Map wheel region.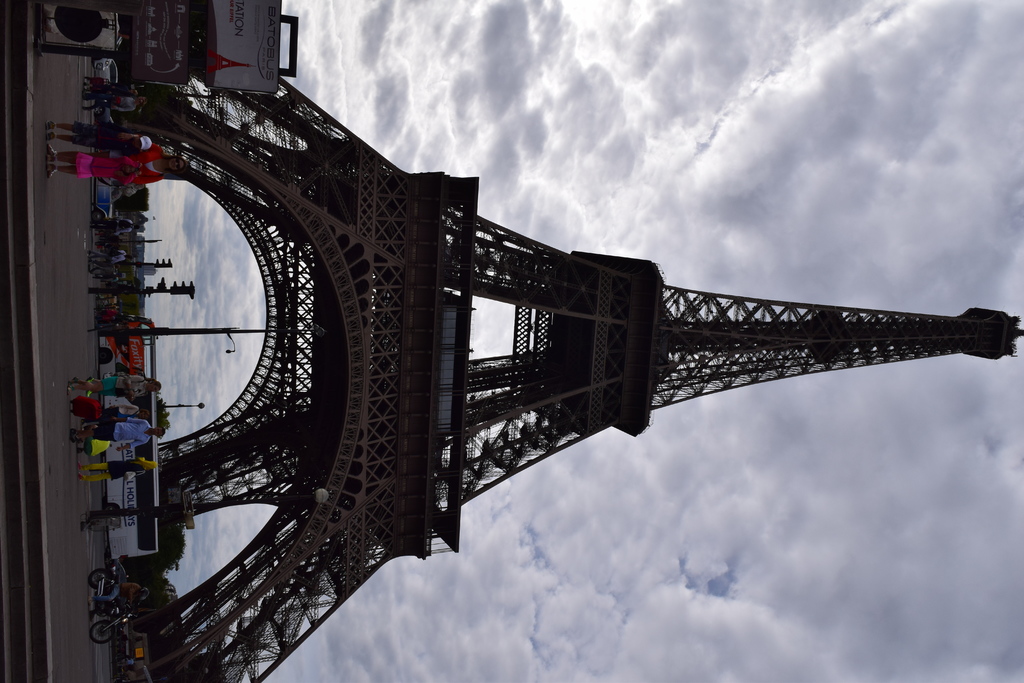
Mapped to <bbox>88, 566, 112, 593</bbox>.
